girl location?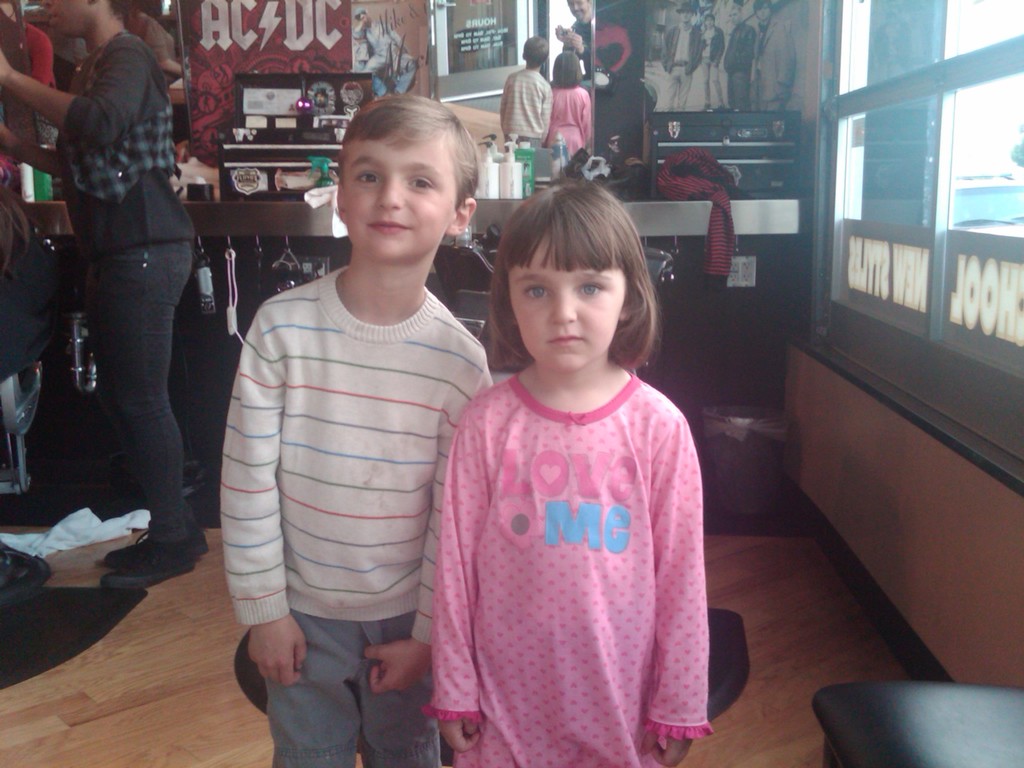
[431,140,711,767]
